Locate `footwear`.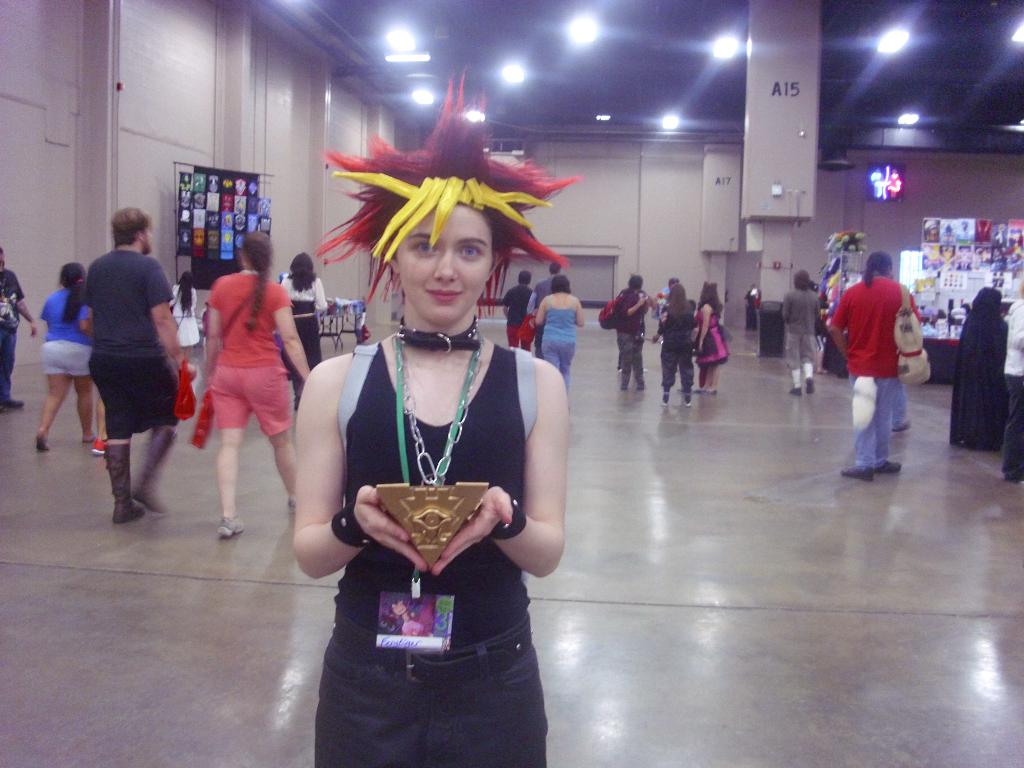
Bounding box: 106, 442, 143, 522.
